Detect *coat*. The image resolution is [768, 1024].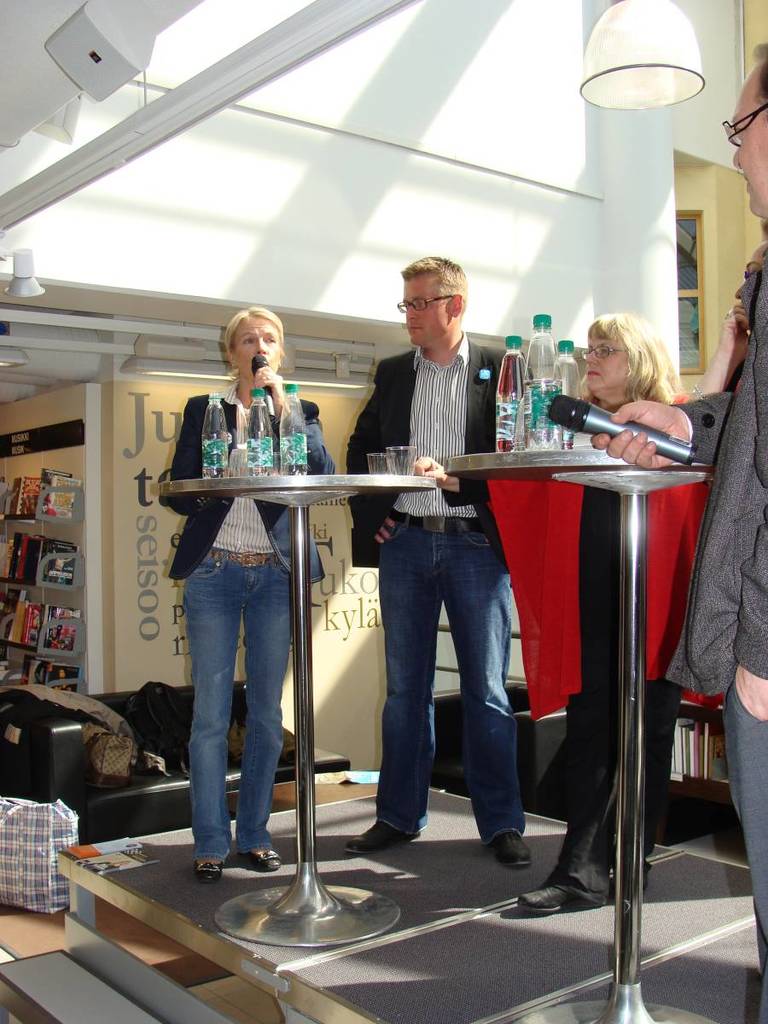
x1=152, y1=396, x2=337, y2=588.
